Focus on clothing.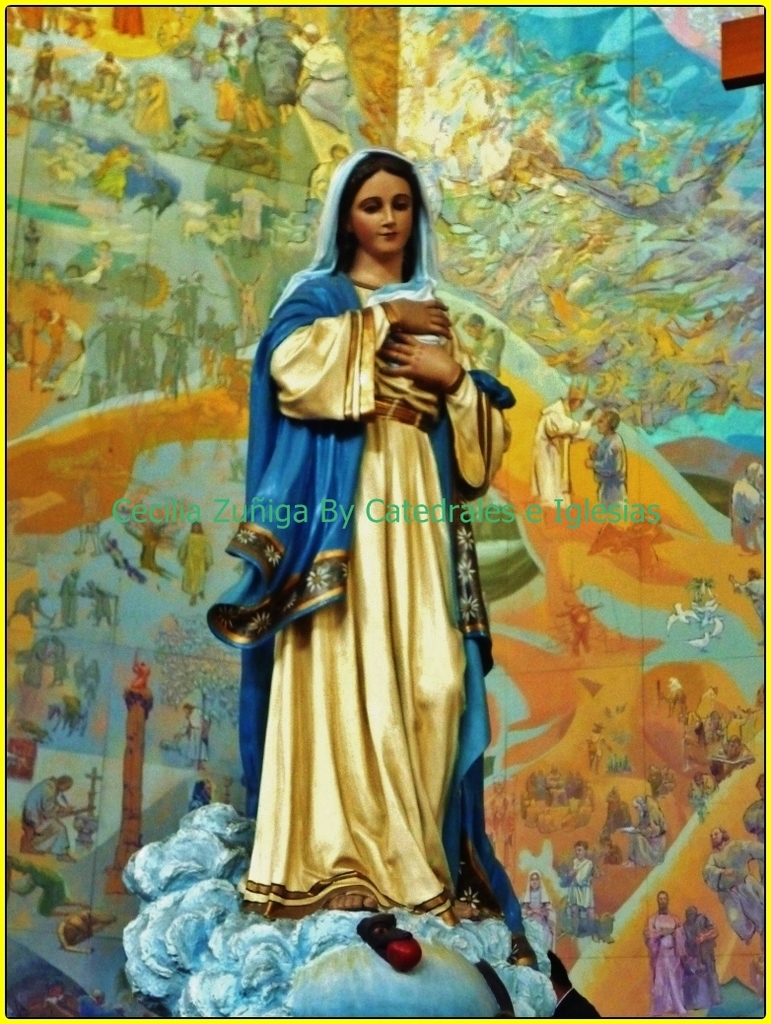
Focused at <region>93, 52, 122, 93</region>.
